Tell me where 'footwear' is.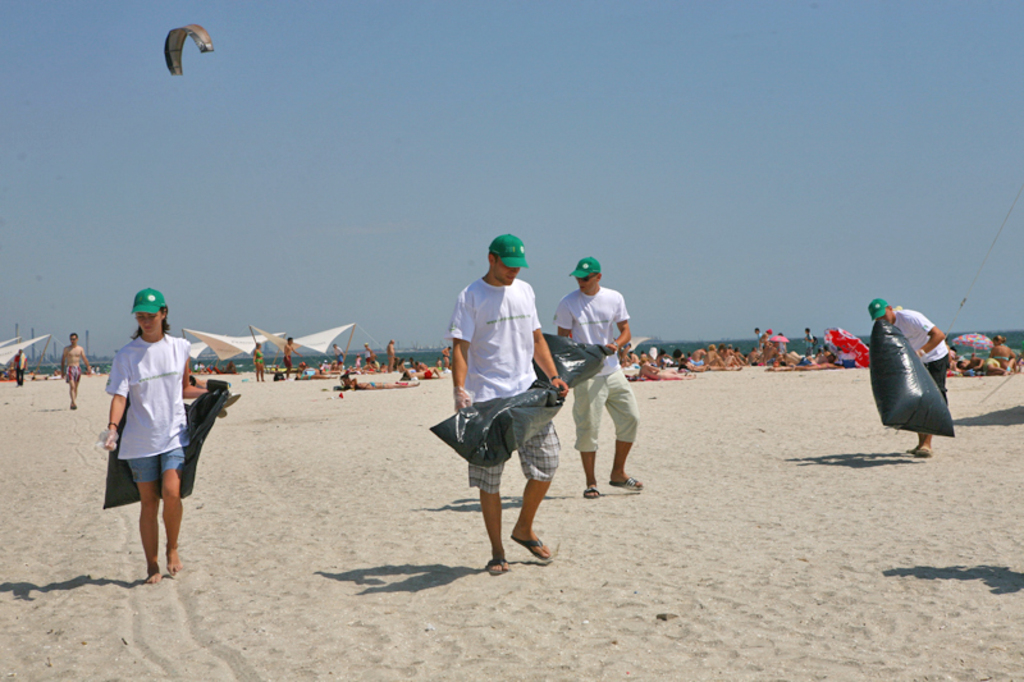
'footwear' is at {"left": 486, "top": 557, "right": 509, "bottom": 578}.
